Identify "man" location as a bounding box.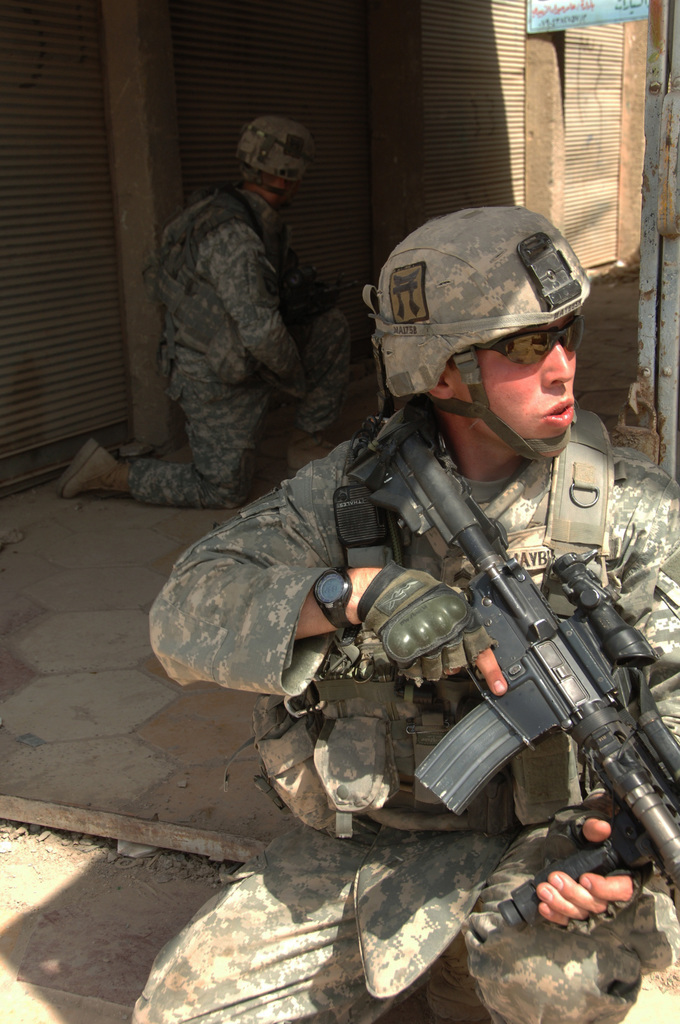
<box>130,207,679,1023</box>.
